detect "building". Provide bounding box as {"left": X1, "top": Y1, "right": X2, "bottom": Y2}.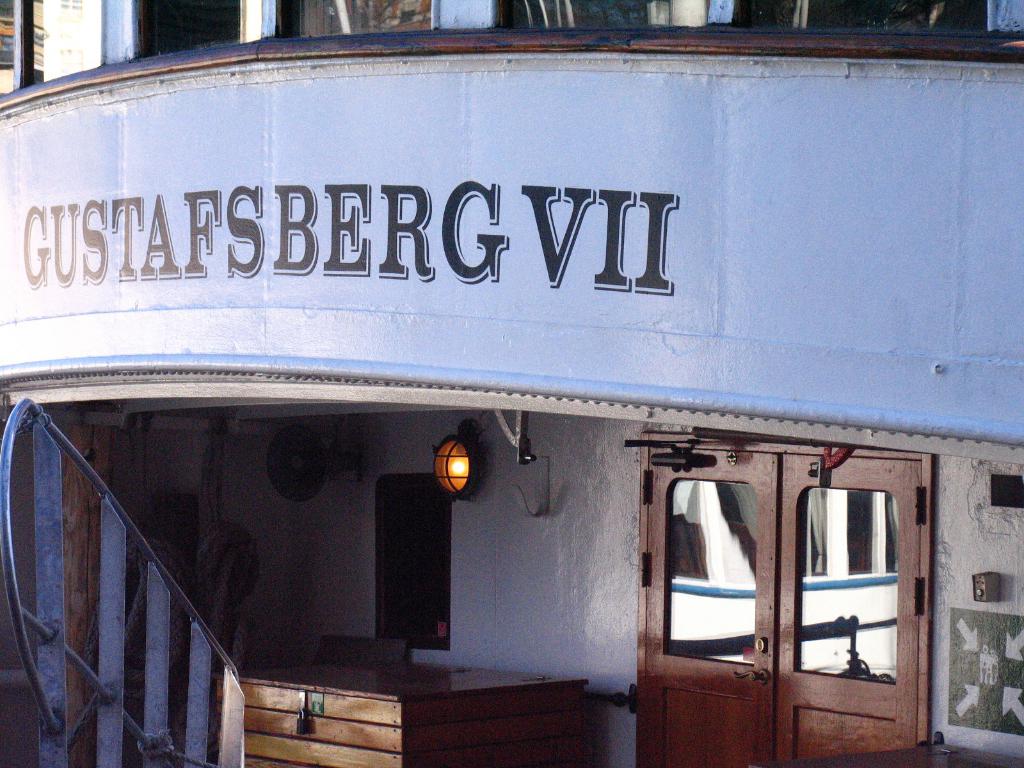
{"left": 0, "top": 0, "right": 1023, "bottom": 767}.
